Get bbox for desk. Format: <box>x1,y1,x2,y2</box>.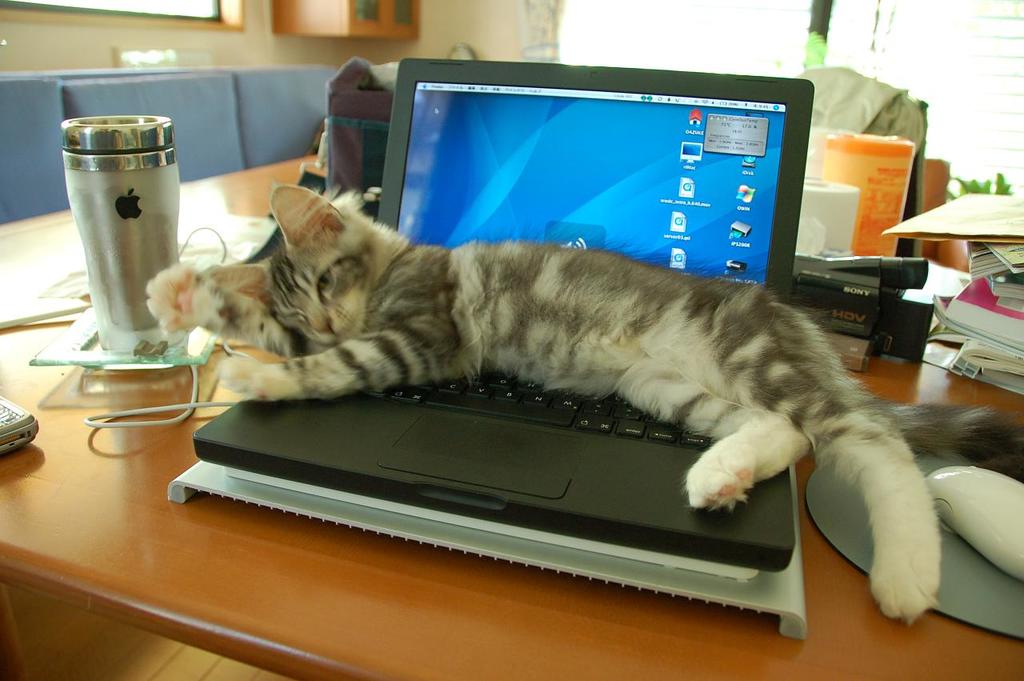
<box>2,154,1019,678</box>.
